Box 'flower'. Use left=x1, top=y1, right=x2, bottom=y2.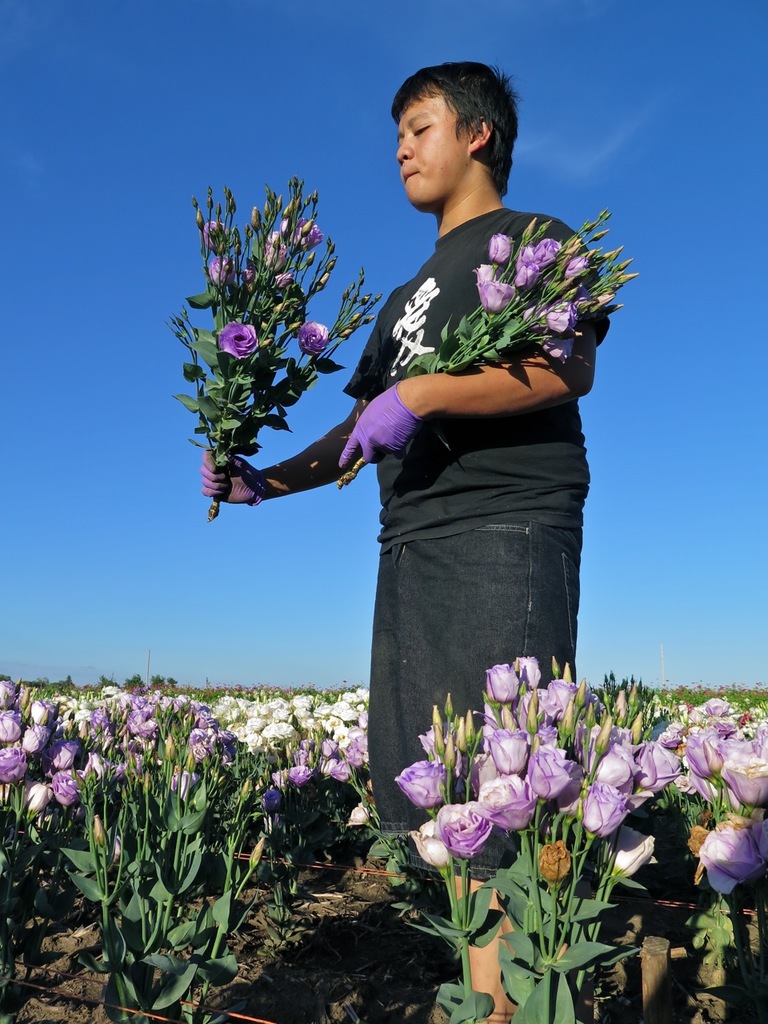
left=546, top=339, right=577, bottom=366.
